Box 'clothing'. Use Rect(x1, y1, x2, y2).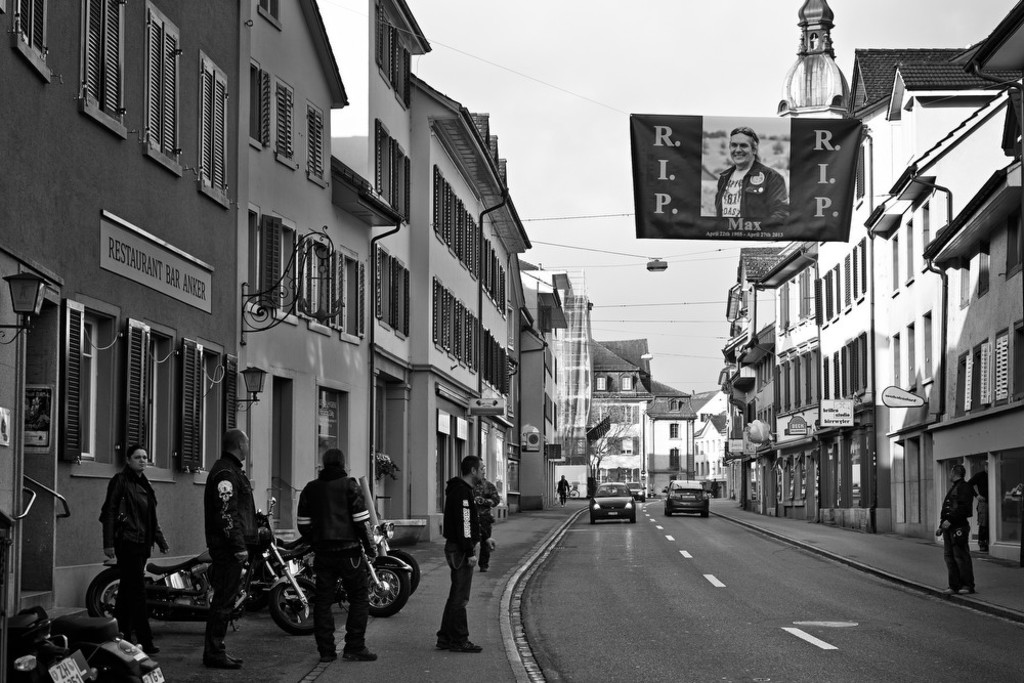
Rect(966, 475, 988, 547).
